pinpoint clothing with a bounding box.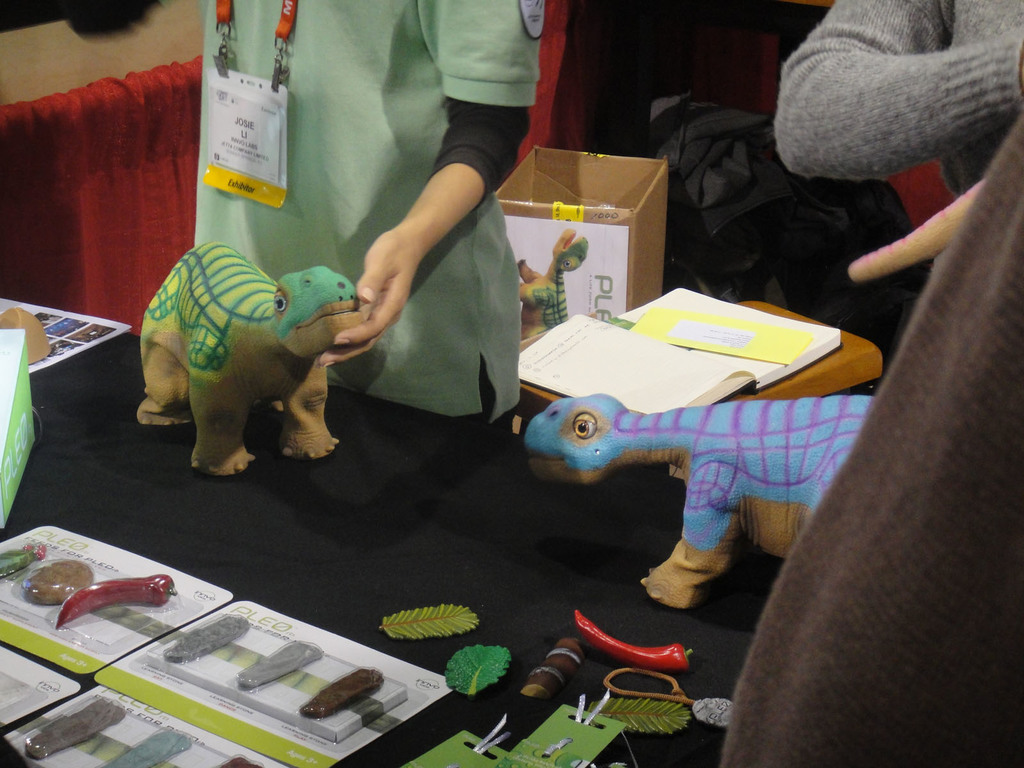
region(188, 0, 547, 419).
